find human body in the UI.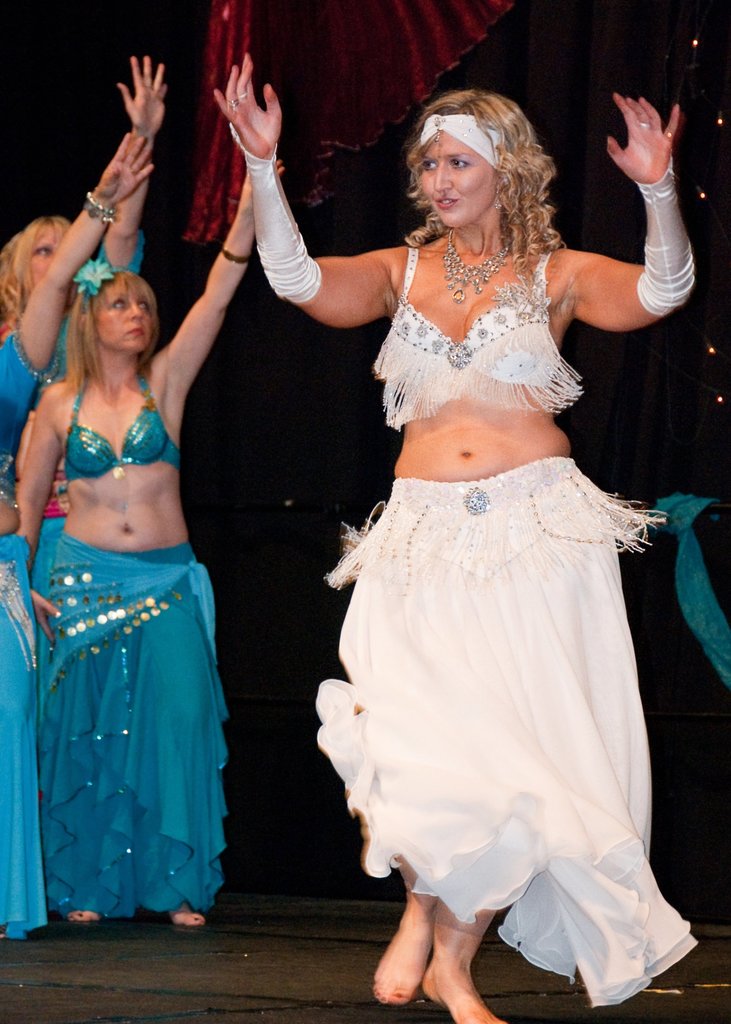
UI element at <region>301, 79, 699, 1000</region>.
